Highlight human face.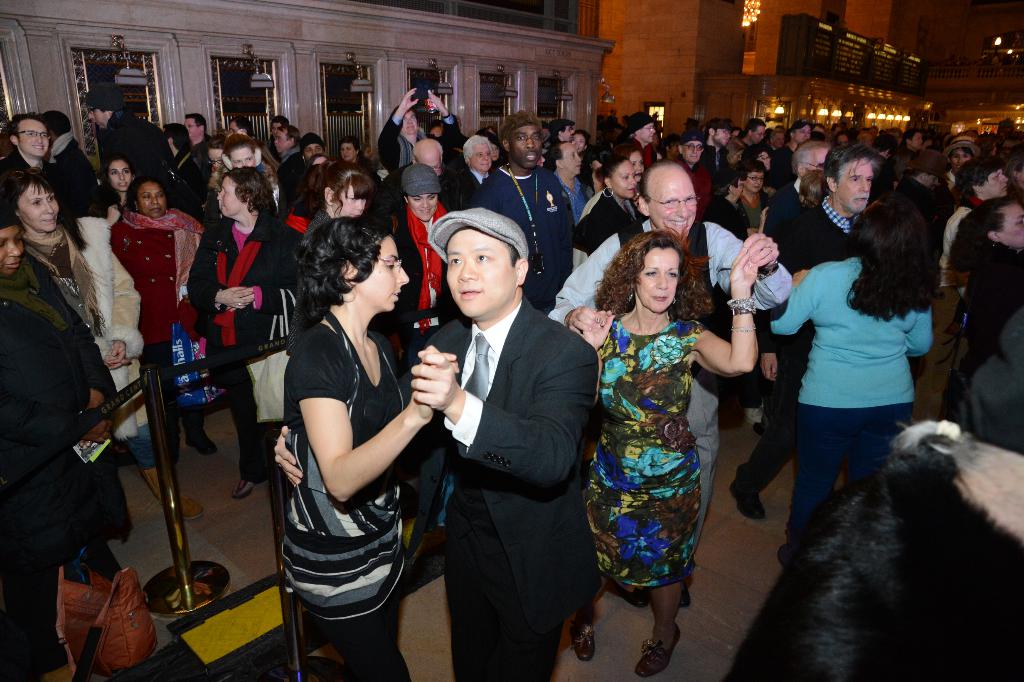
Highlighted region: {"left": 443, "top": 229, "right": 514, "bottom": 315}.
